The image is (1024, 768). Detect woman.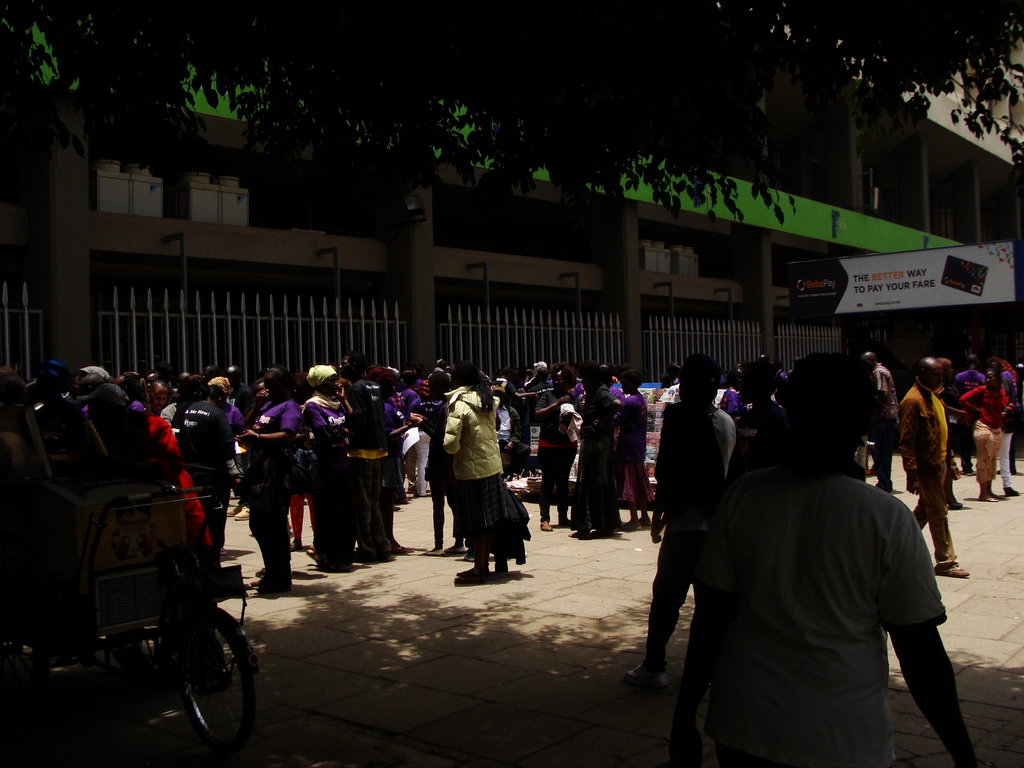
Detection: x1=441 y1=358 x2=515 y2=581.
